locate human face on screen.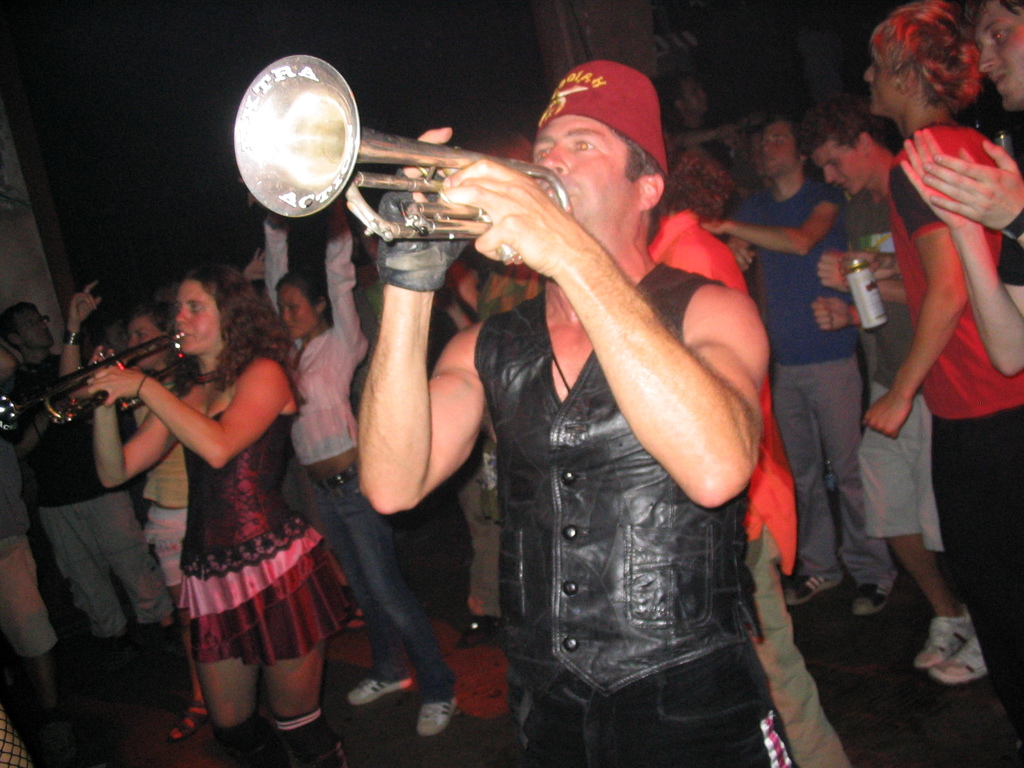
On screen at (124,317,165,371).
